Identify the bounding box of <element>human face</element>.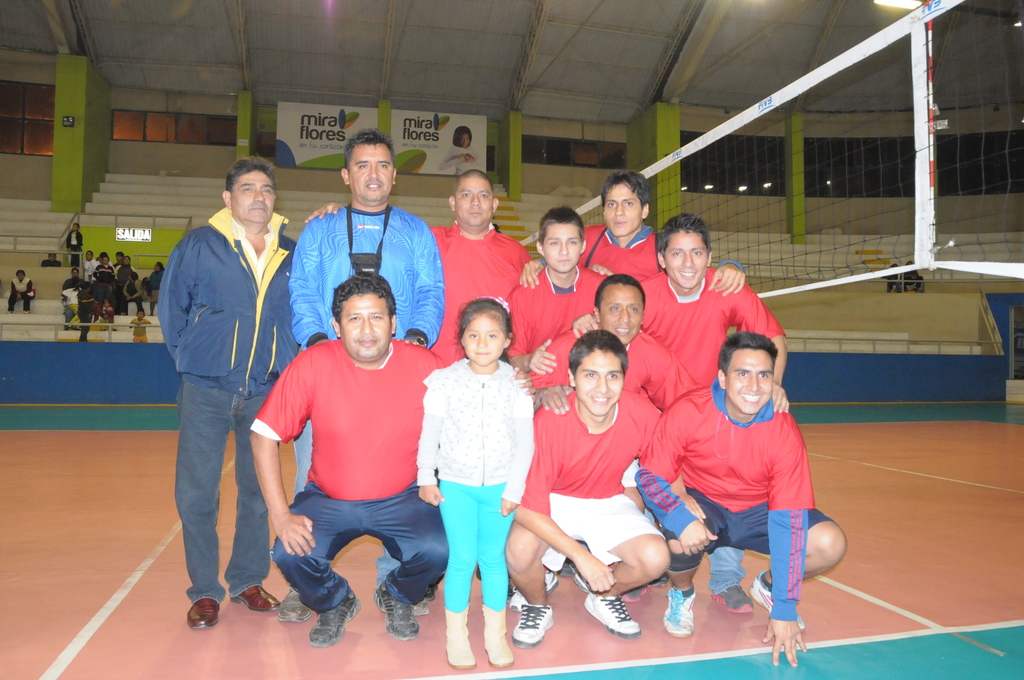
box=[74, 228, 77, 233].
